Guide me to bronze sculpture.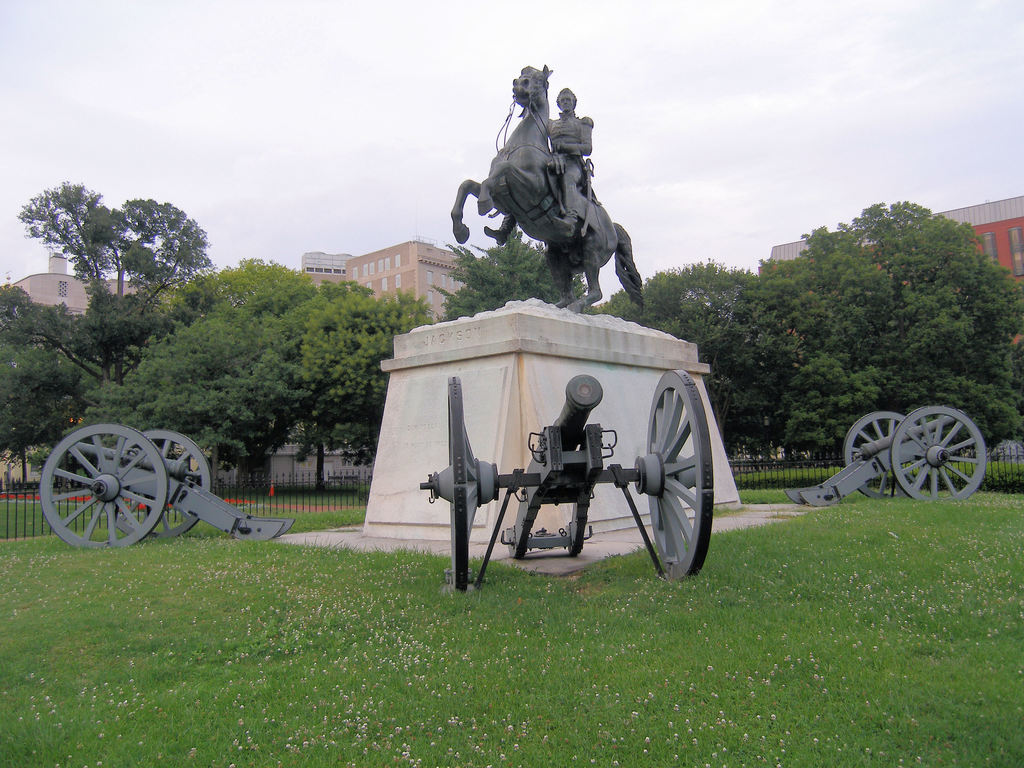
Guidance: {"left": 440, "top": 60, "right": 653, "bottom": 319}.
